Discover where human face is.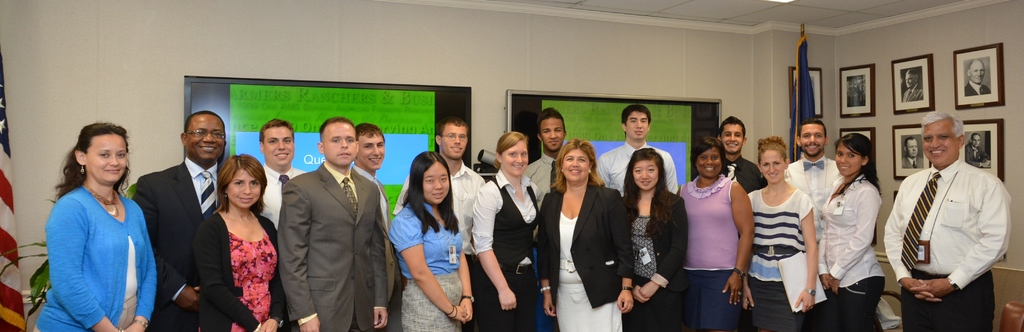
Discovered at BBox(925, 122, 957, 167).
